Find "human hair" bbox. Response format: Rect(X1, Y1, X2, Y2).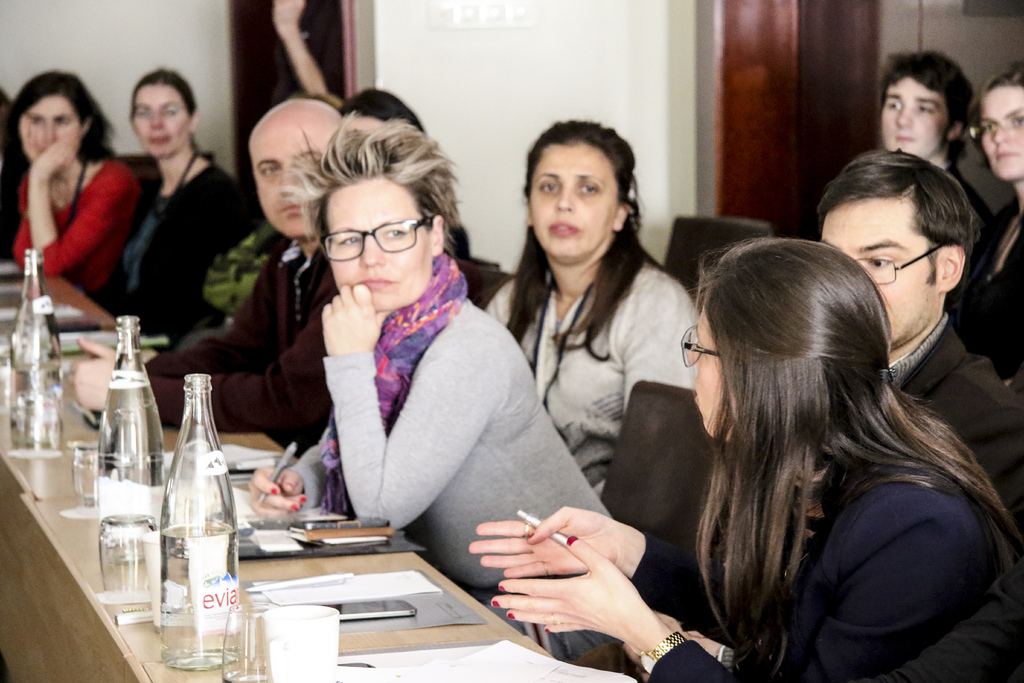
Rect(687, 238, 1023, 674).
